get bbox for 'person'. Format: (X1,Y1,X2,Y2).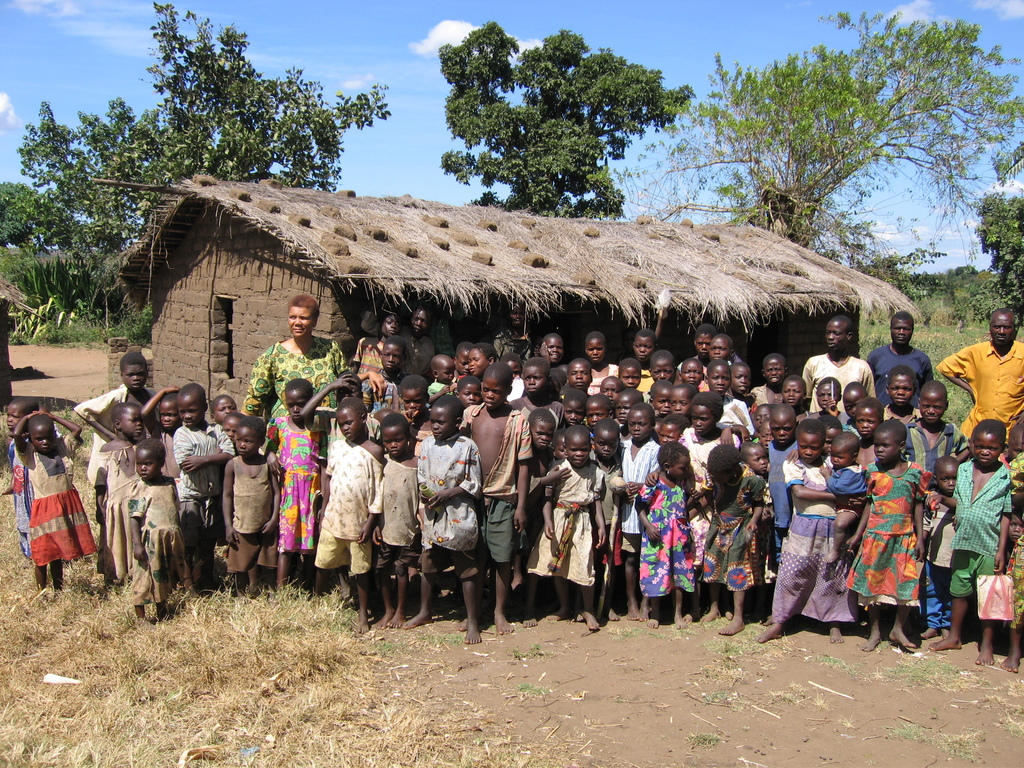
(797,308,874,421).
